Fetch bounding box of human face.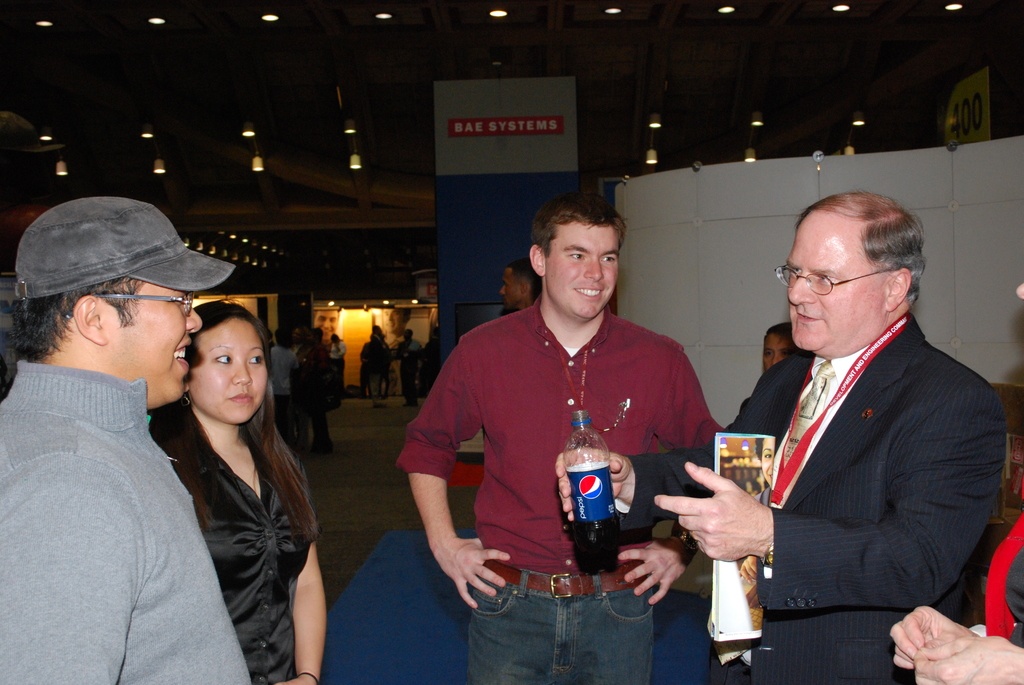
Bbox: locate(781, 214, 886, 348).
